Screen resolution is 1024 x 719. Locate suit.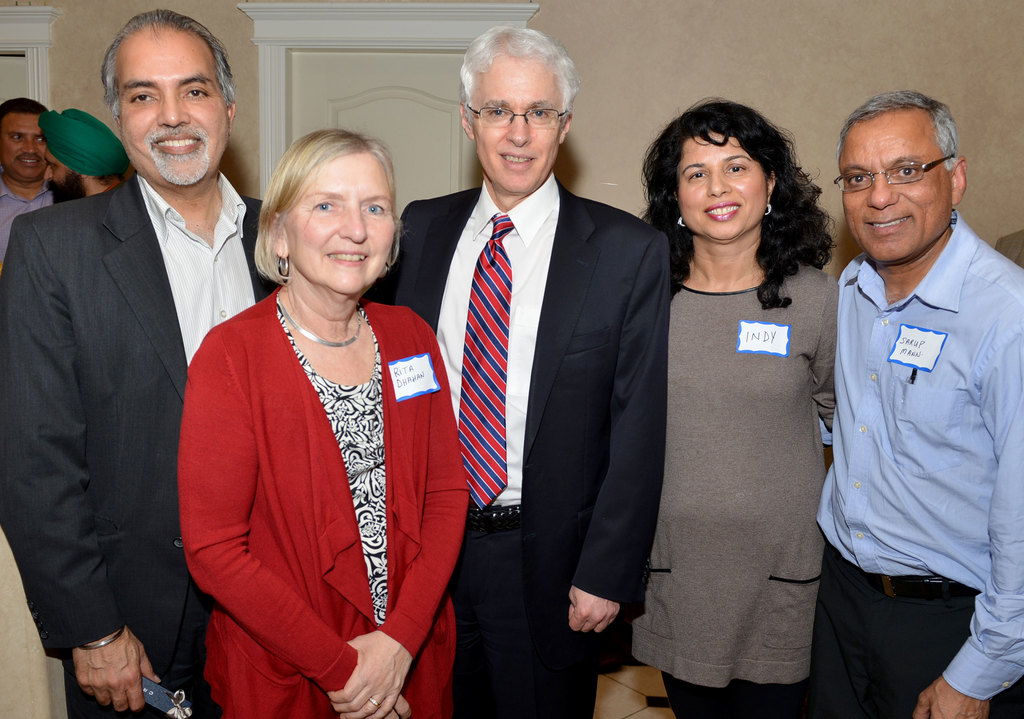
[left=21, top=19, right=248, bottom=718].
